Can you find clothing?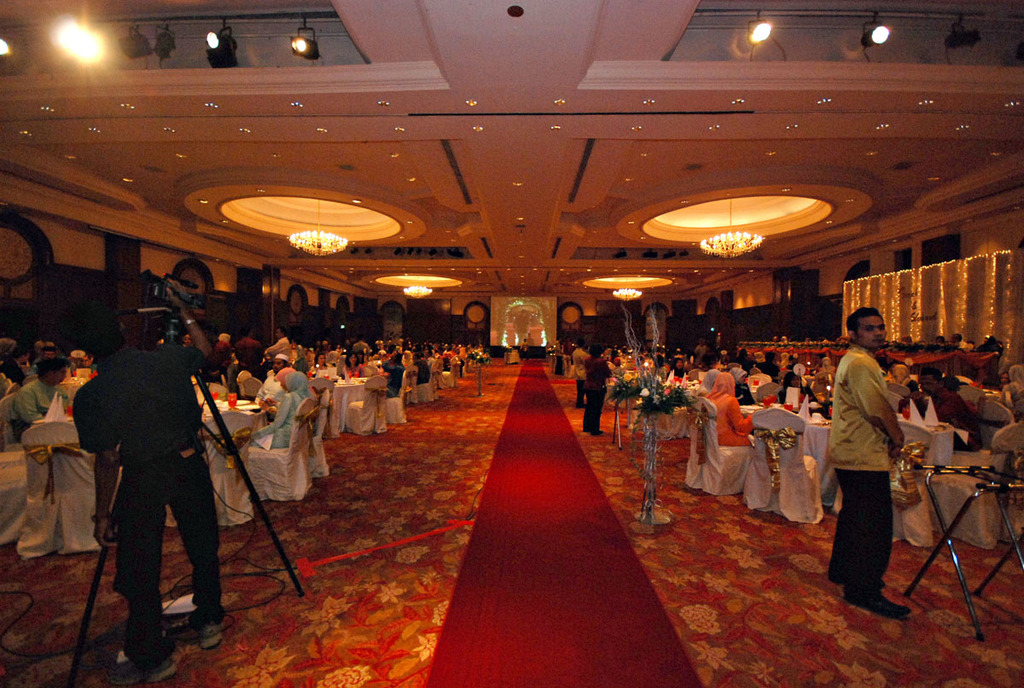
Yes, bounding box: bbox(340, 364, 358, 376).
